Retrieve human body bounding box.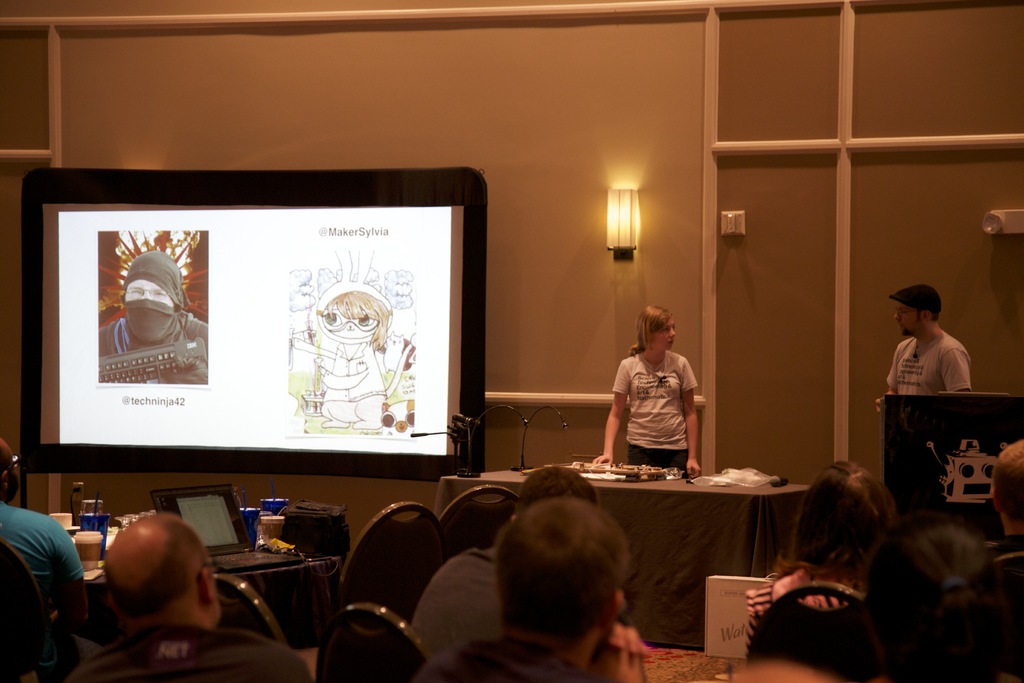
Bounding box: pyautogui.locateOnScreen(97, 245, 207, 379).
